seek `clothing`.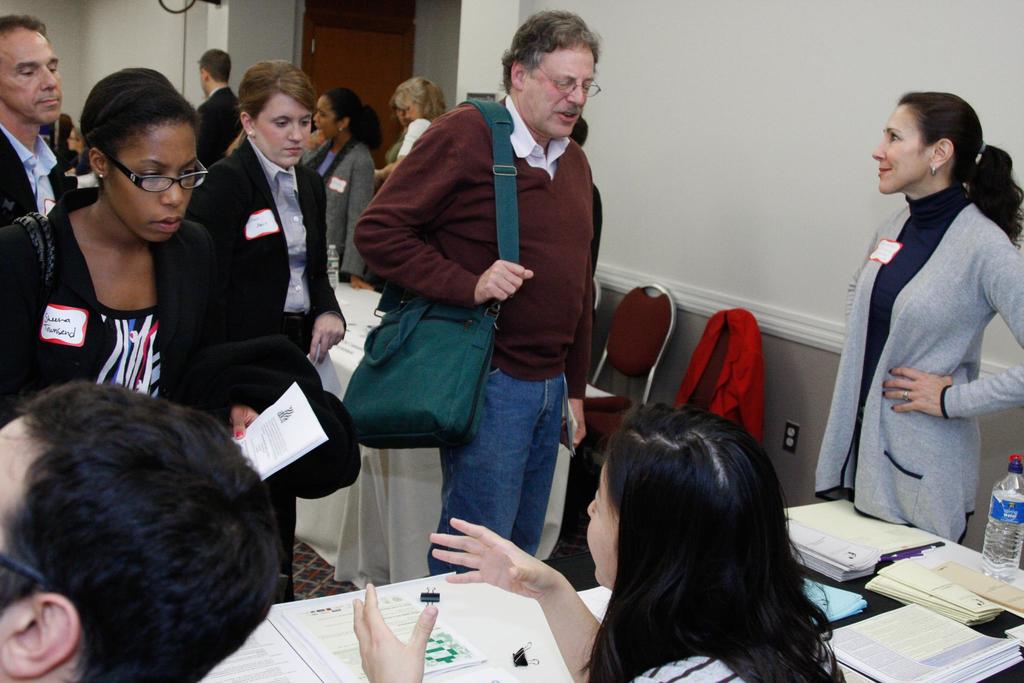
x1=836, y1=159, x2=981, y2=565.
